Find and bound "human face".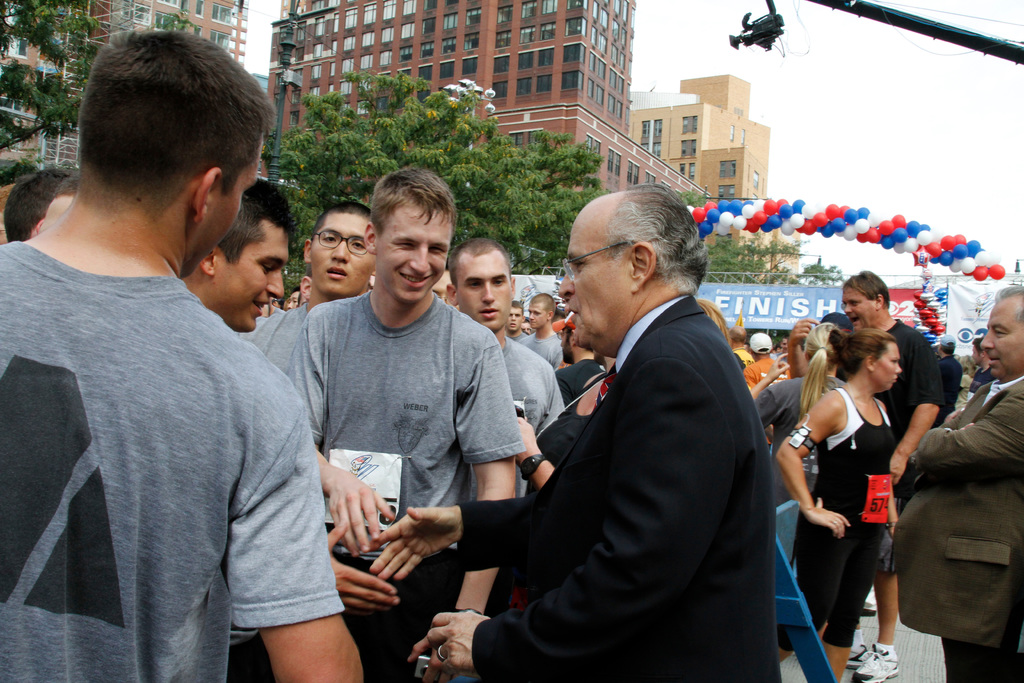
Bound: 877/338/902/388.
